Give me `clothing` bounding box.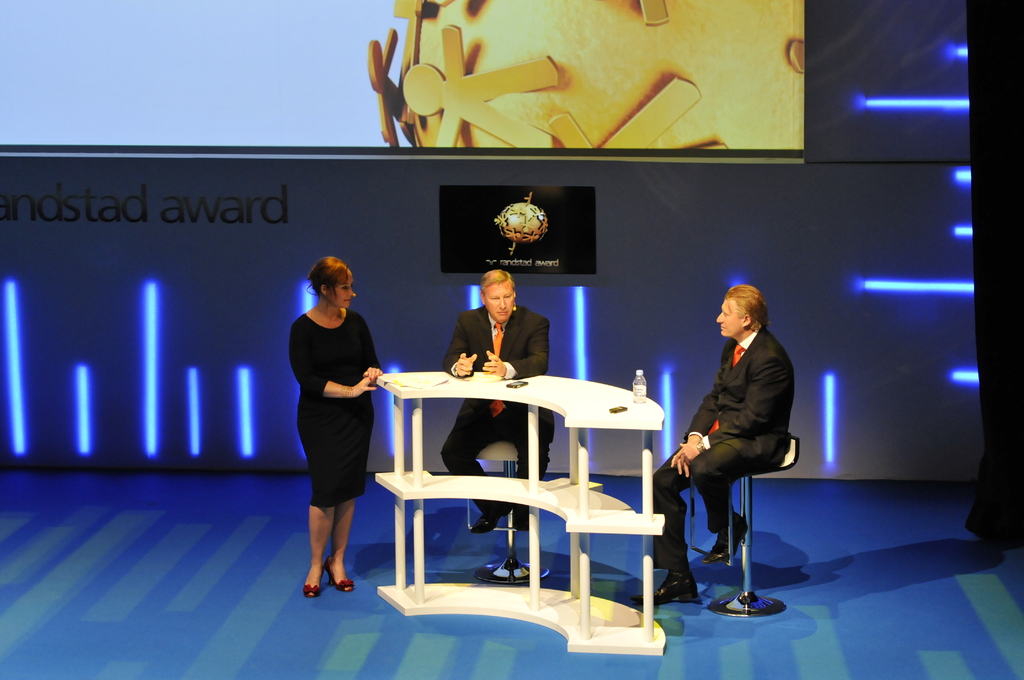
681/300/804/583.
